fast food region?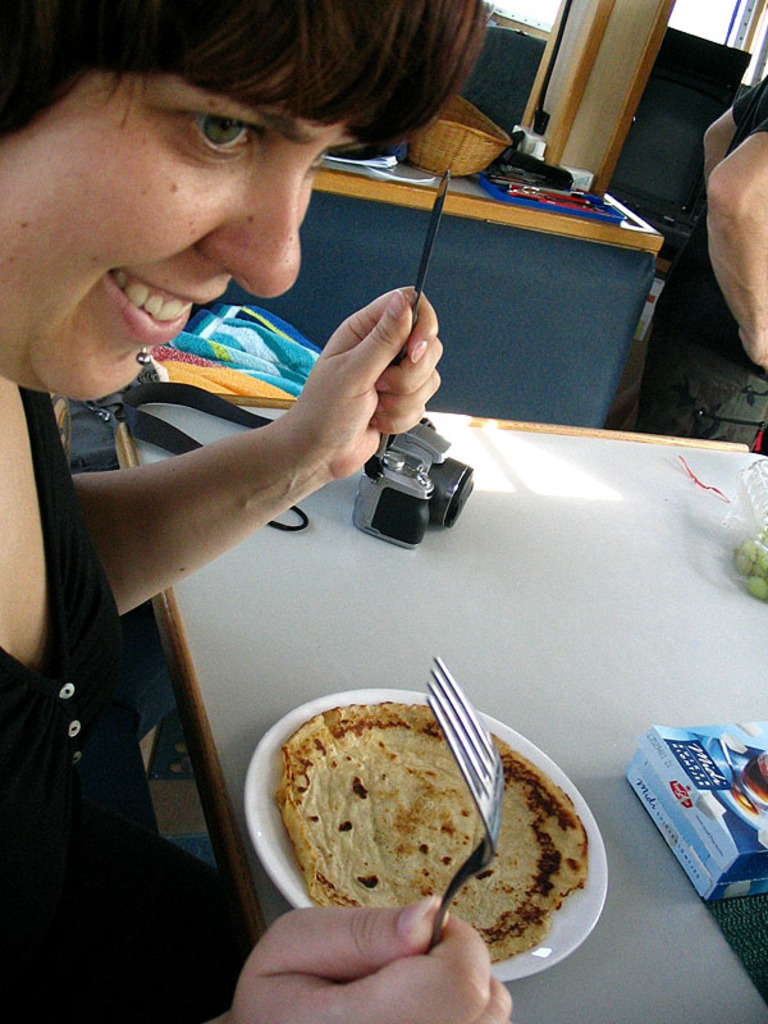
box=[264, 700, 503, 928]
